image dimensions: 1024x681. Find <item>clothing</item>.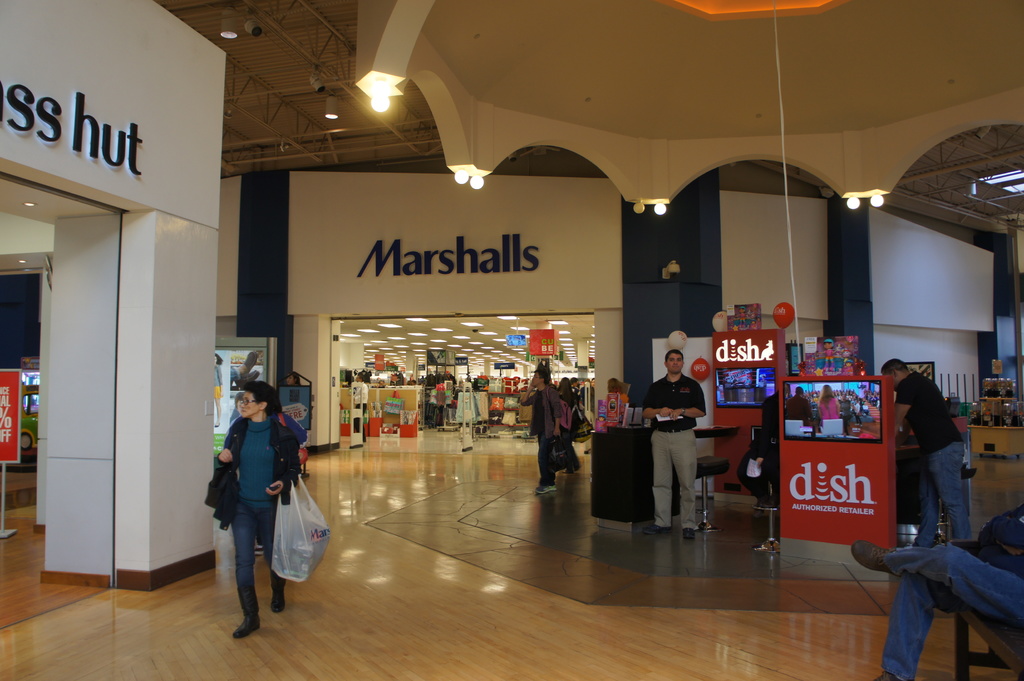
detection(877, 545, 1023, 680).
